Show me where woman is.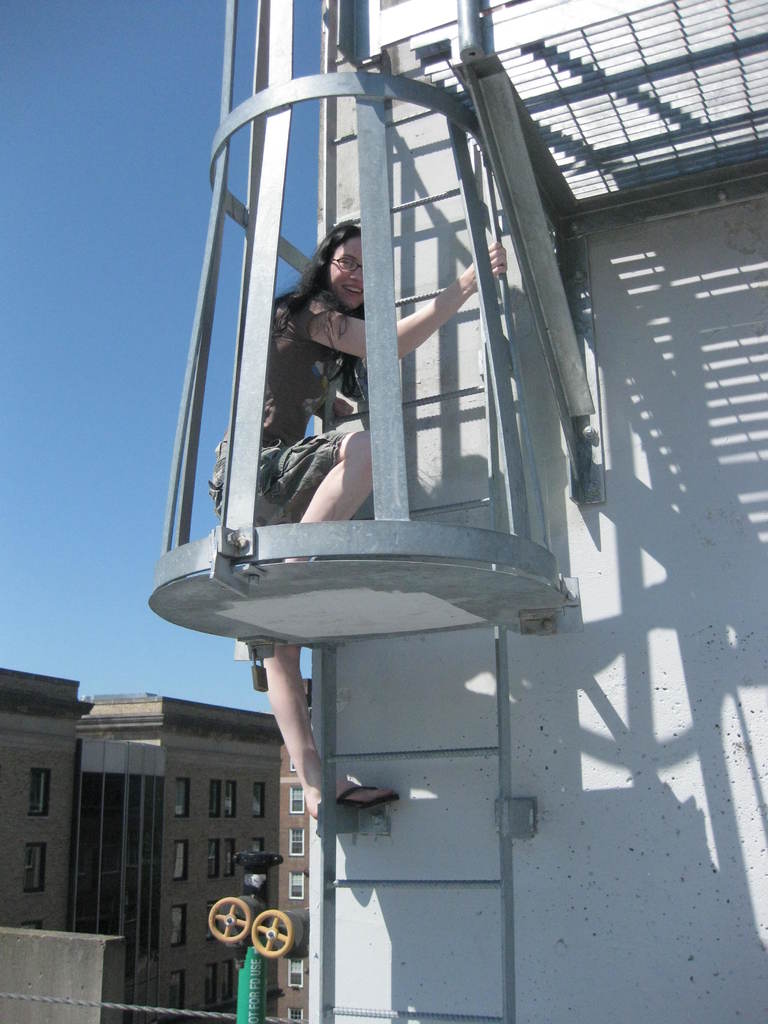
woman is at region(200, 205, 509, 804).
